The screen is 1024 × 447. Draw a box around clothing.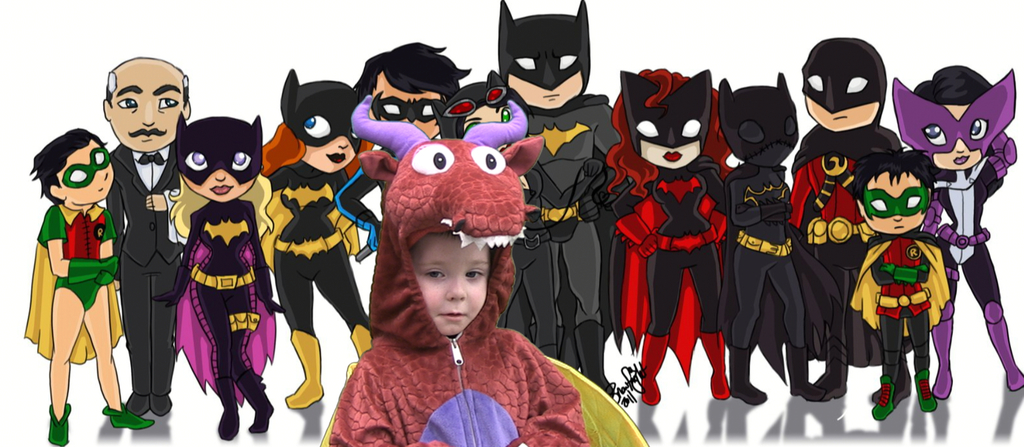
(x1=106, y1=143, x2=183, y2=267).
